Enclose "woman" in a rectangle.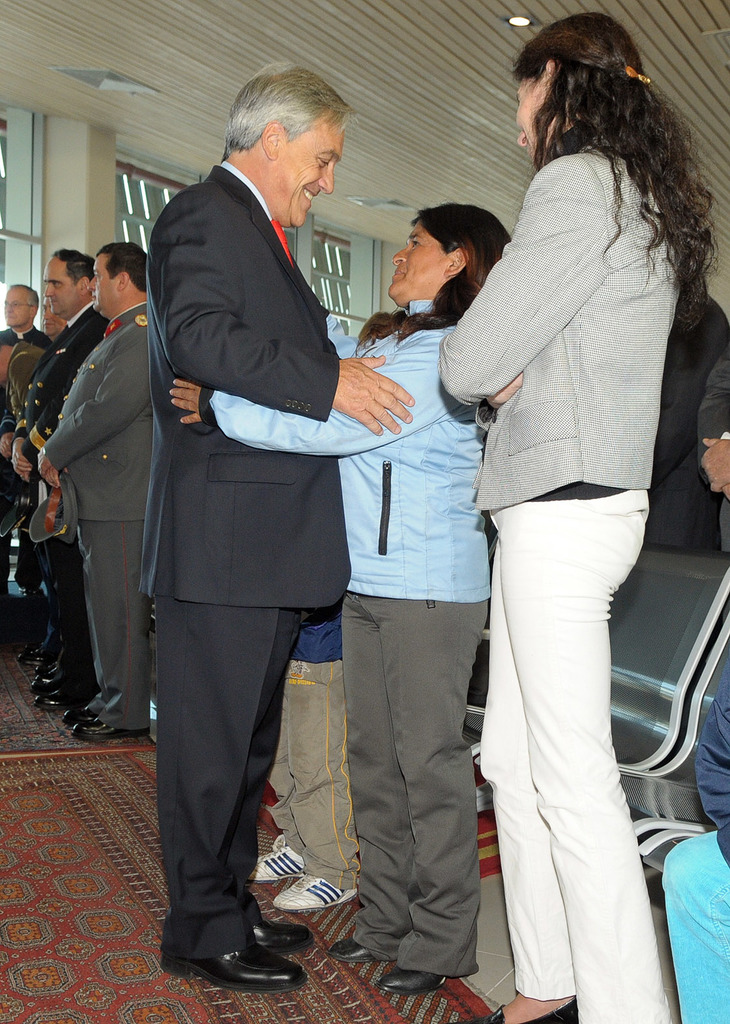
x1=413, y1=37, x2=701, y2=995.
